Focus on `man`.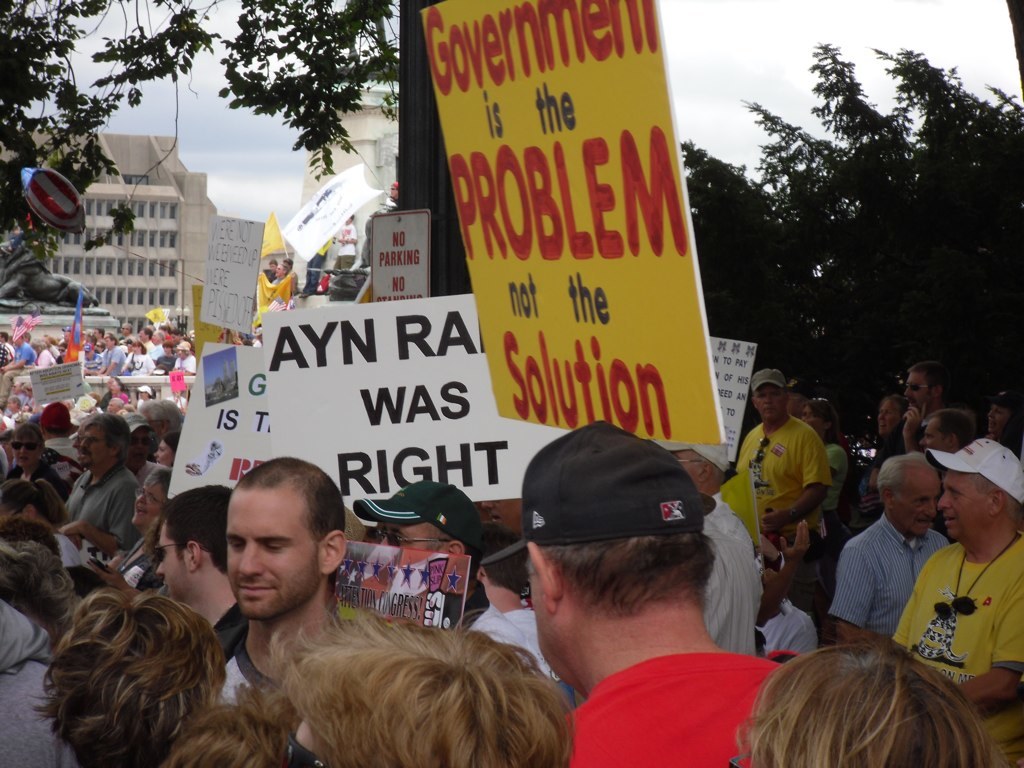
Focused at l=89, t=325, r=105, b=343.
